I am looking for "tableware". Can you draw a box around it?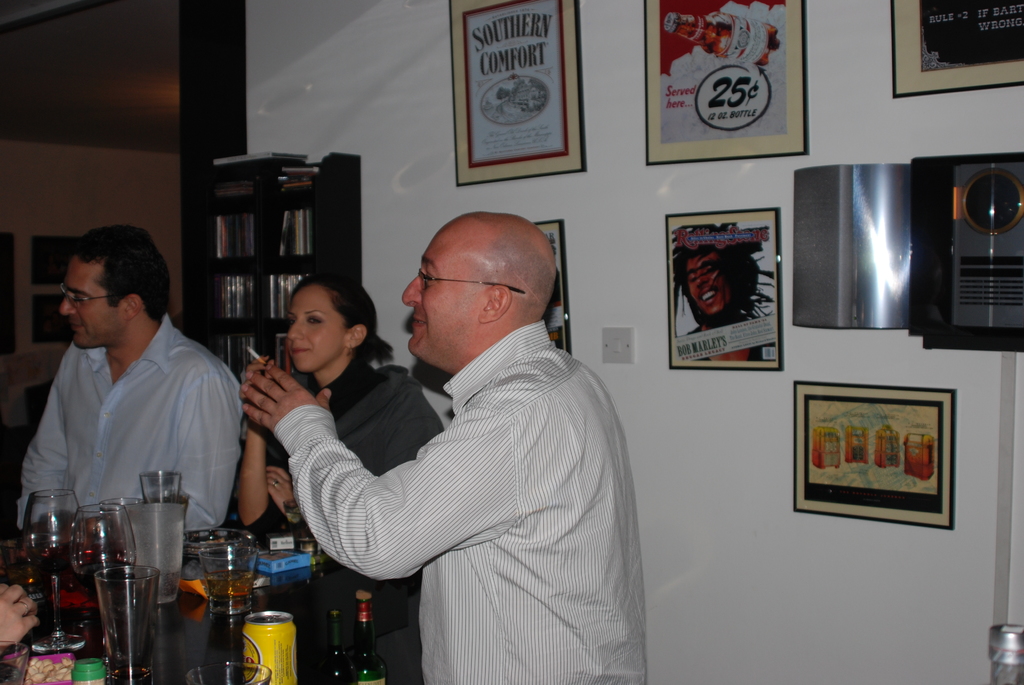
Sure, the bounding box is left=129, top=500, right=190, bottom=607.
